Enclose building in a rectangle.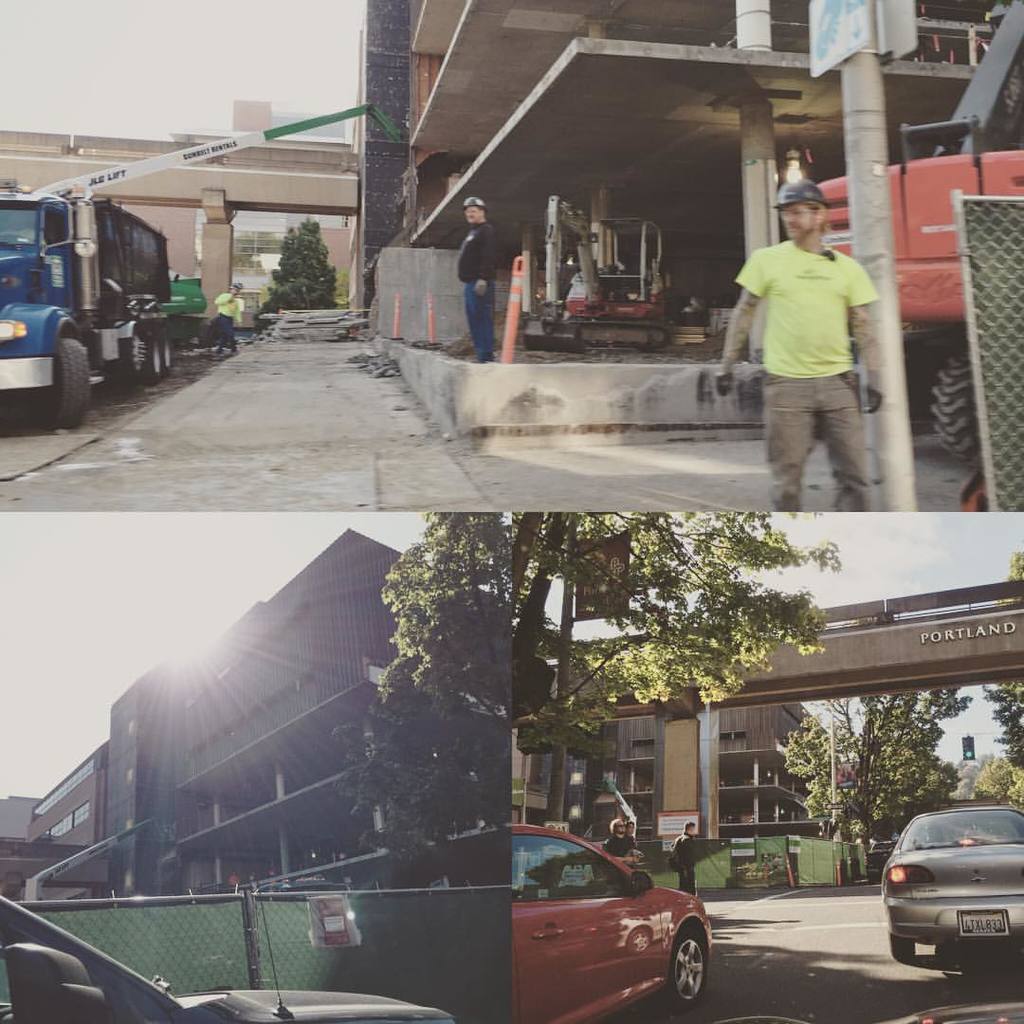
bbox(23, 530, 513, 894).
